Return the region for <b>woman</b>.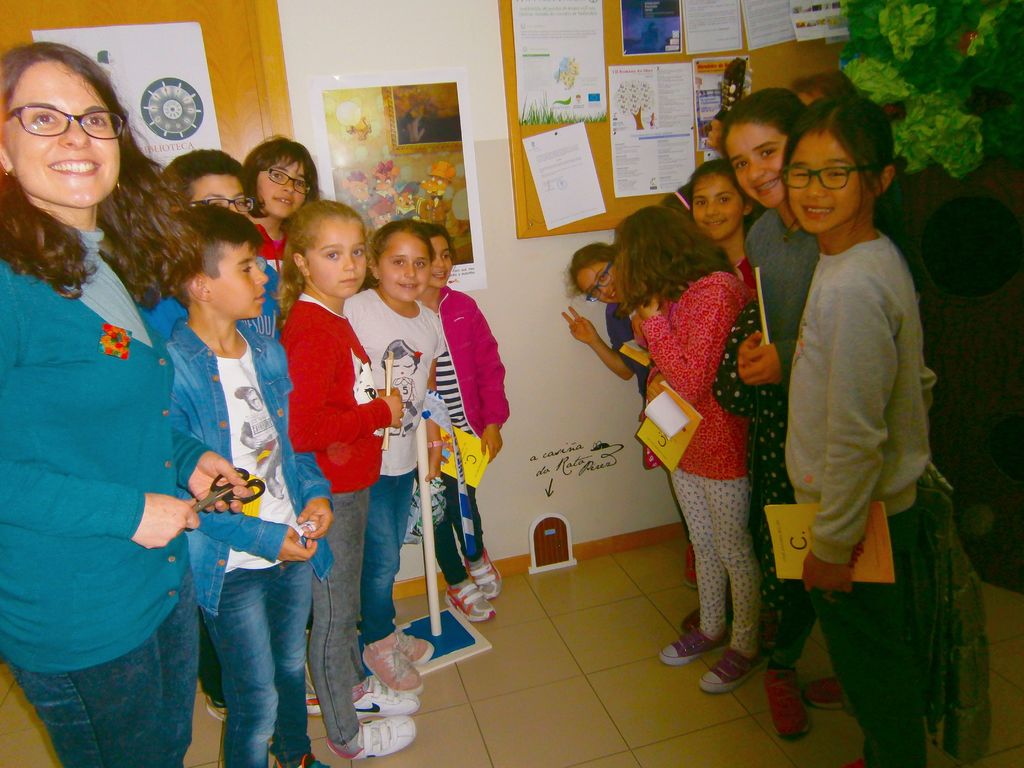
(16, 44, 205, 767).
